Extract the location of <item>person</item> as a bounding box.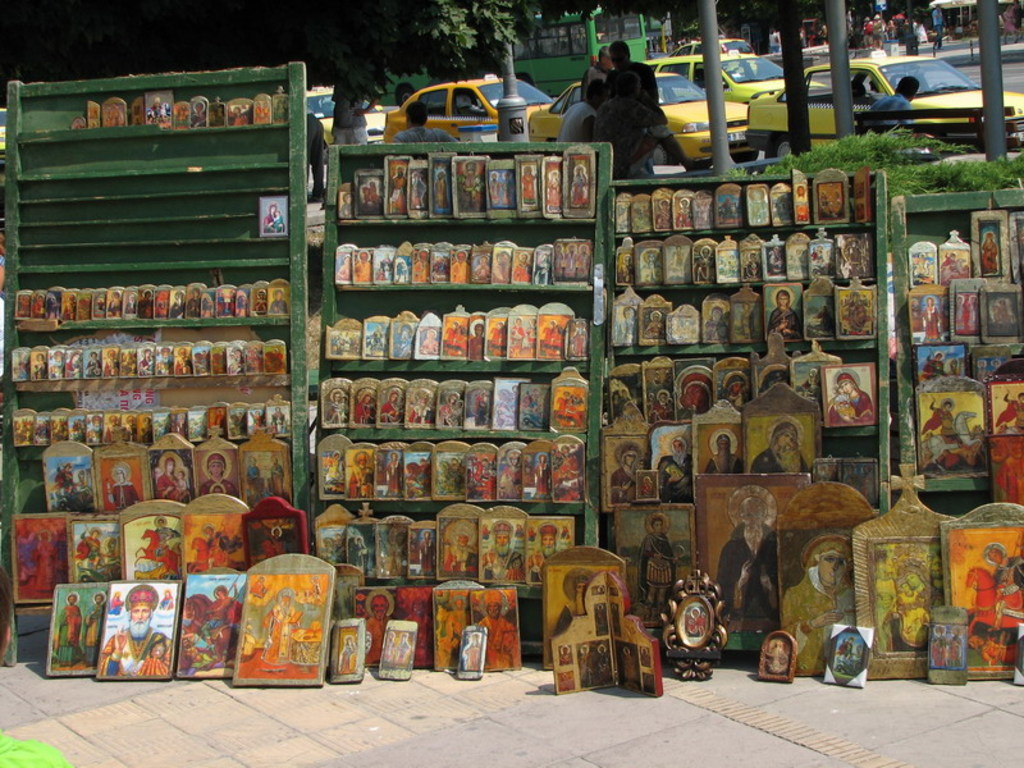
box=[563, 645, 572, 663].
